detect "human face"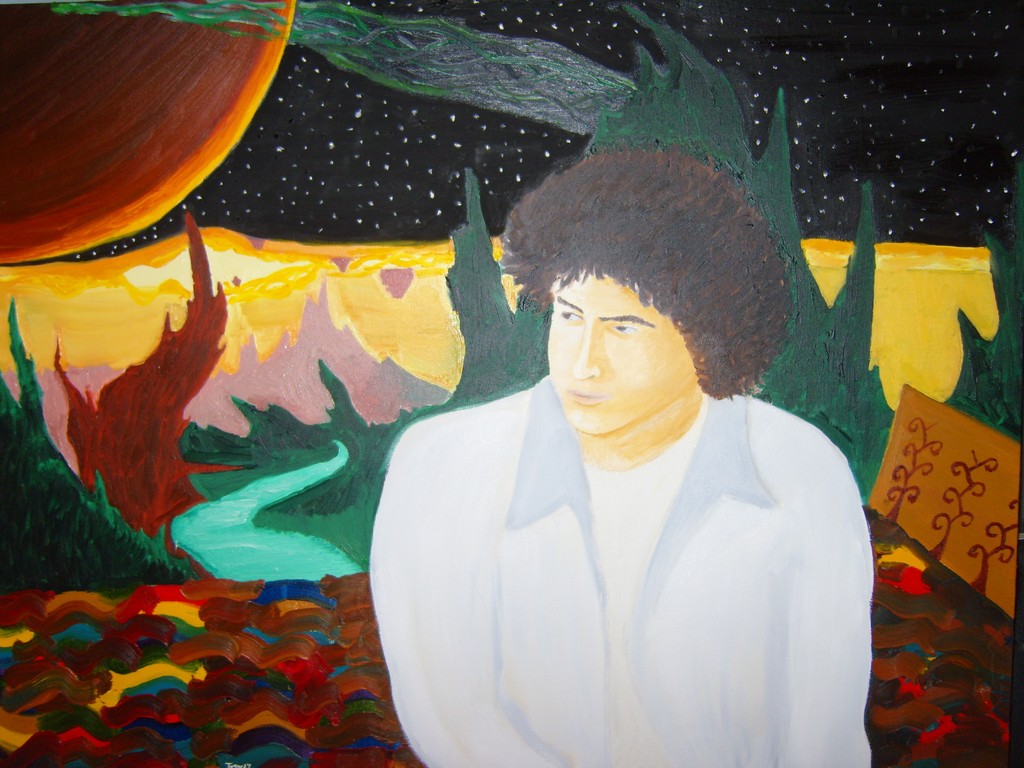
546/269/701/440
